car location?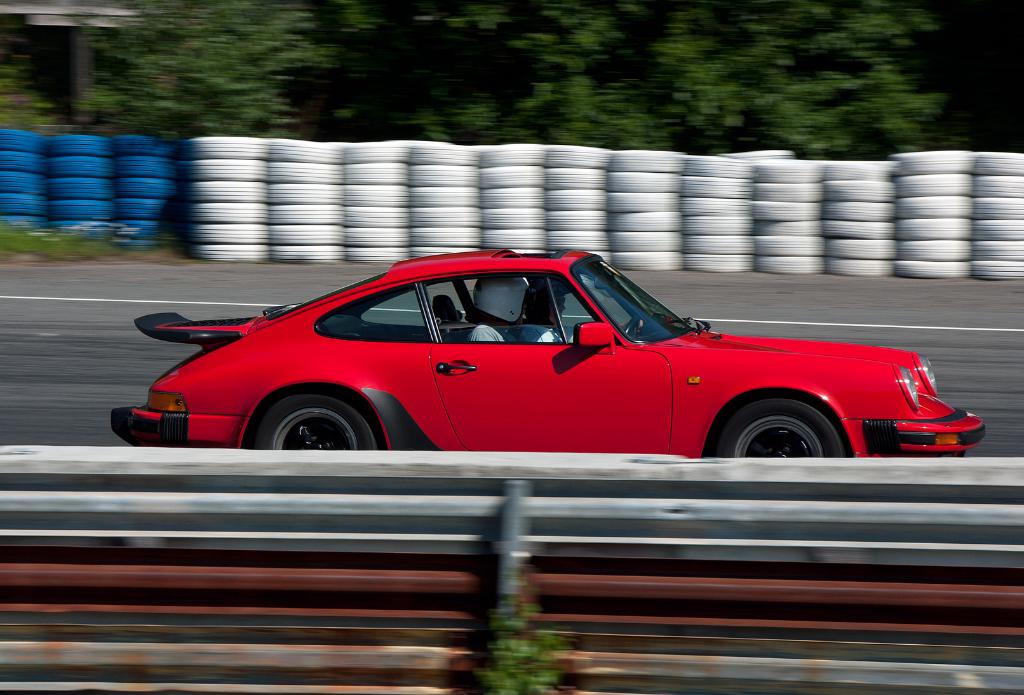
BBox(124, 252, 953, 469)
